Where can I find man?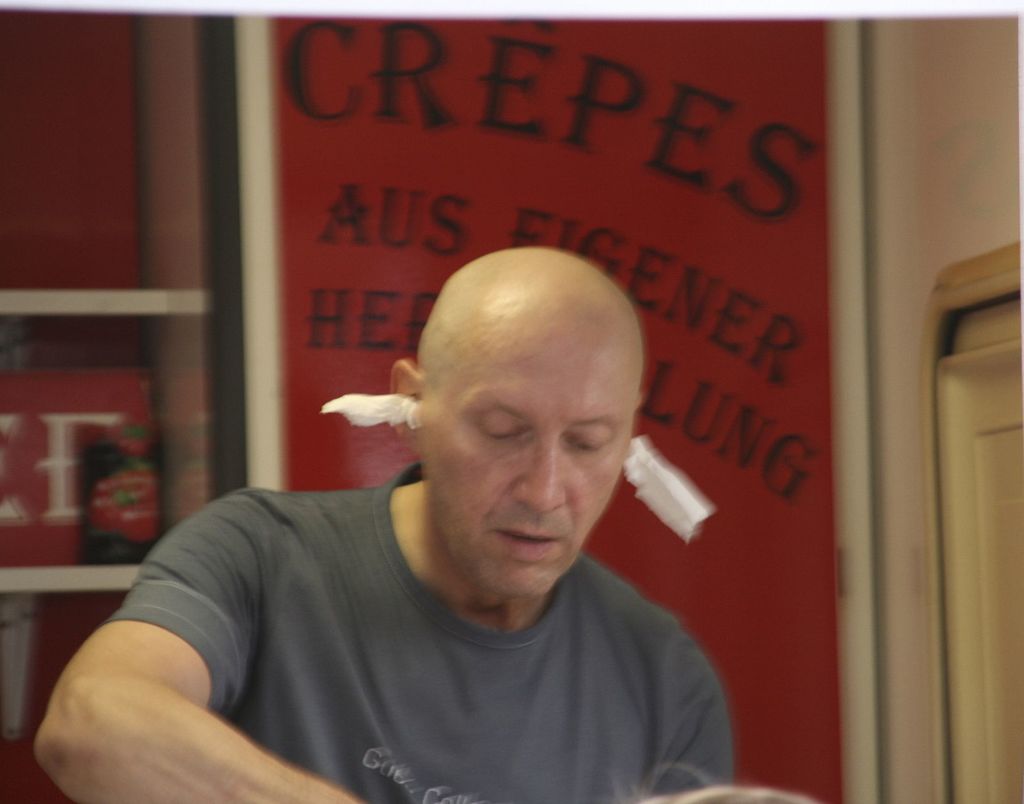
You can find it at BBox(254, 252, 724, 803).
